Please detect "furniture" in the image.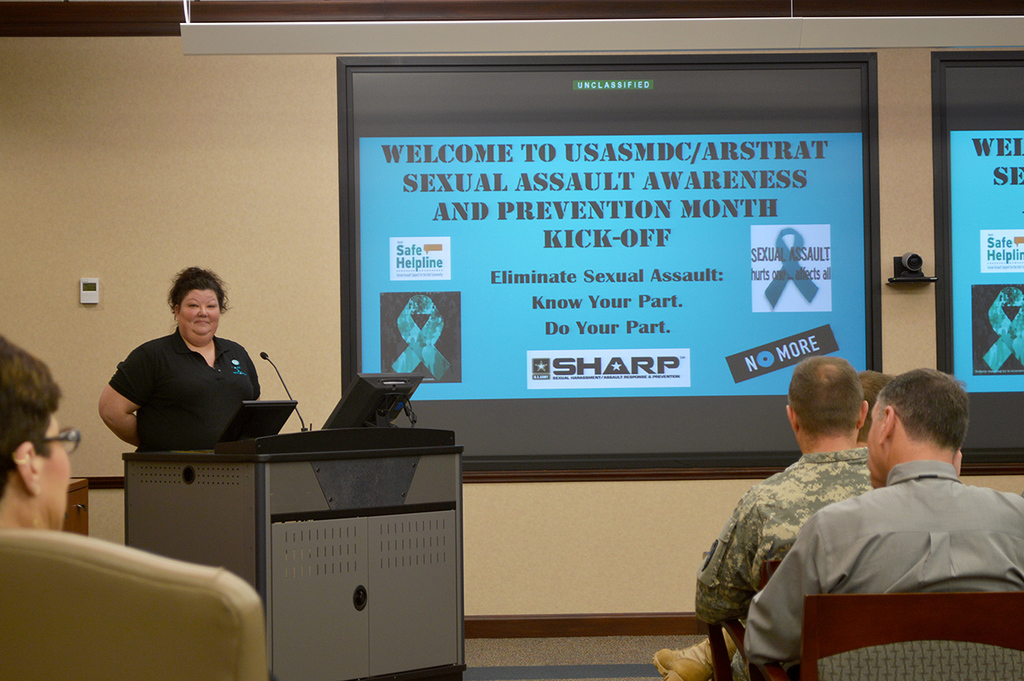
bbox(0, 524, 272, 680).
